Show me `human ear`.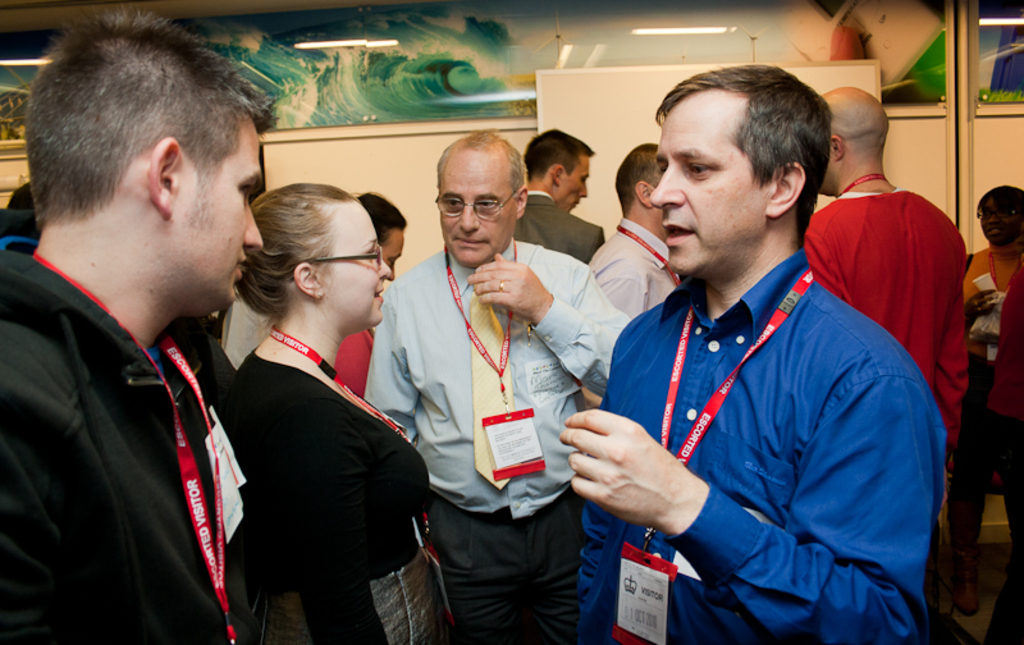
`human ear` is here: region(518, 186, 530, 219).
